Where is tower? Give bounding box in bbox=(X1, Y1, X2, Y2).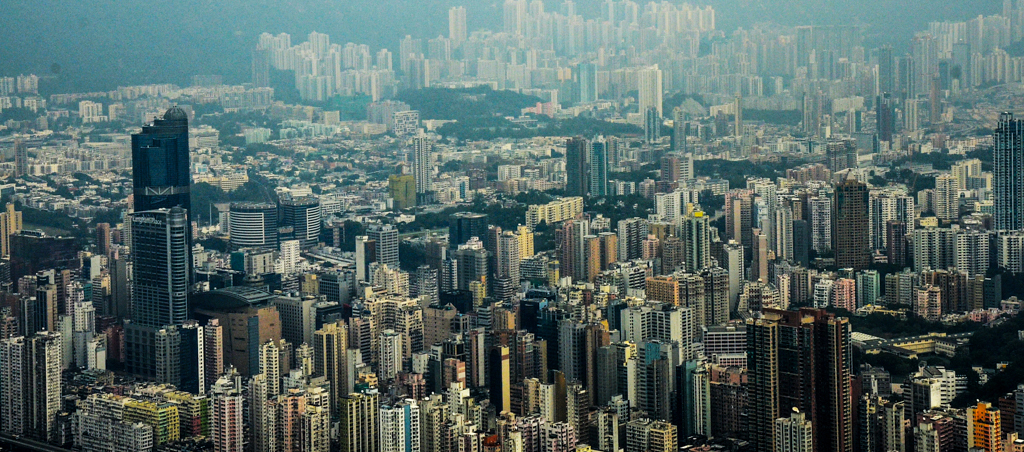
bbox=(379, 397, 420, 450).
